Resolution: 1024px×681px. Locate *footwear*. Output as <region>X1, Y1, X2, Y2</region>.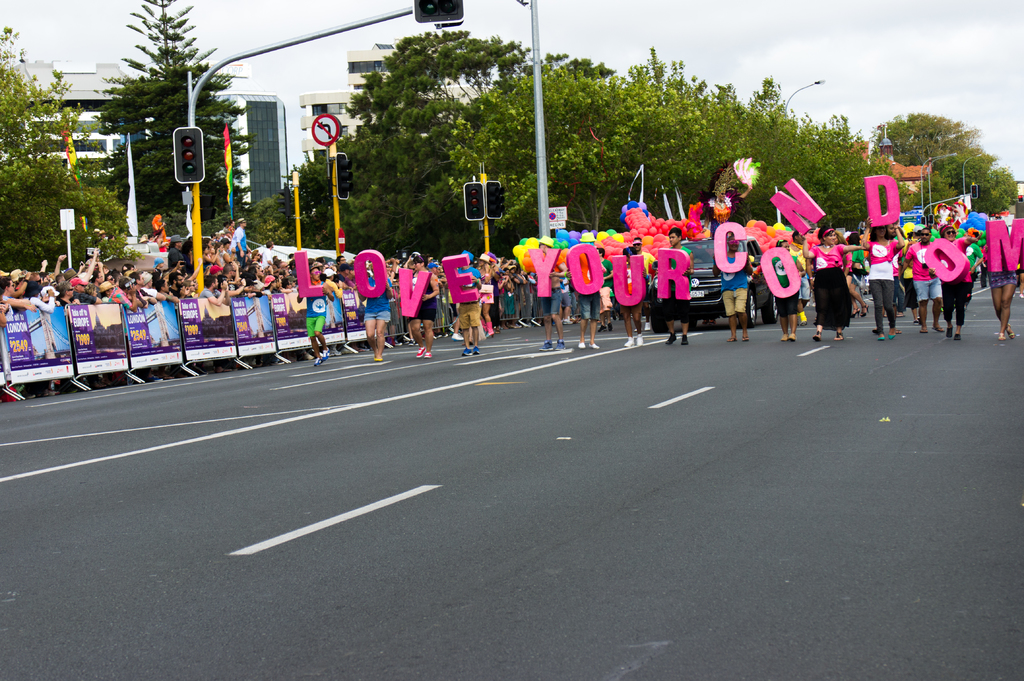
<region>888, 334, 895, 339</region>.
